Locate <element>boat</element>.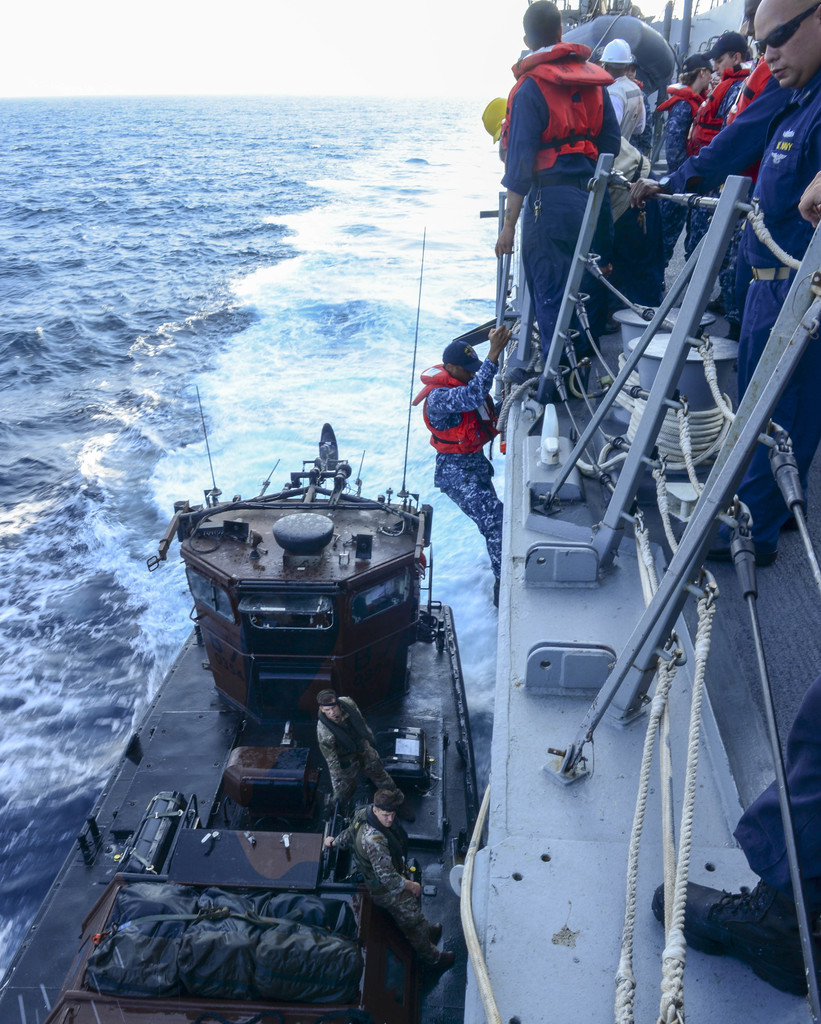
Bounding box: box=[453, 0, 820, 1023].
